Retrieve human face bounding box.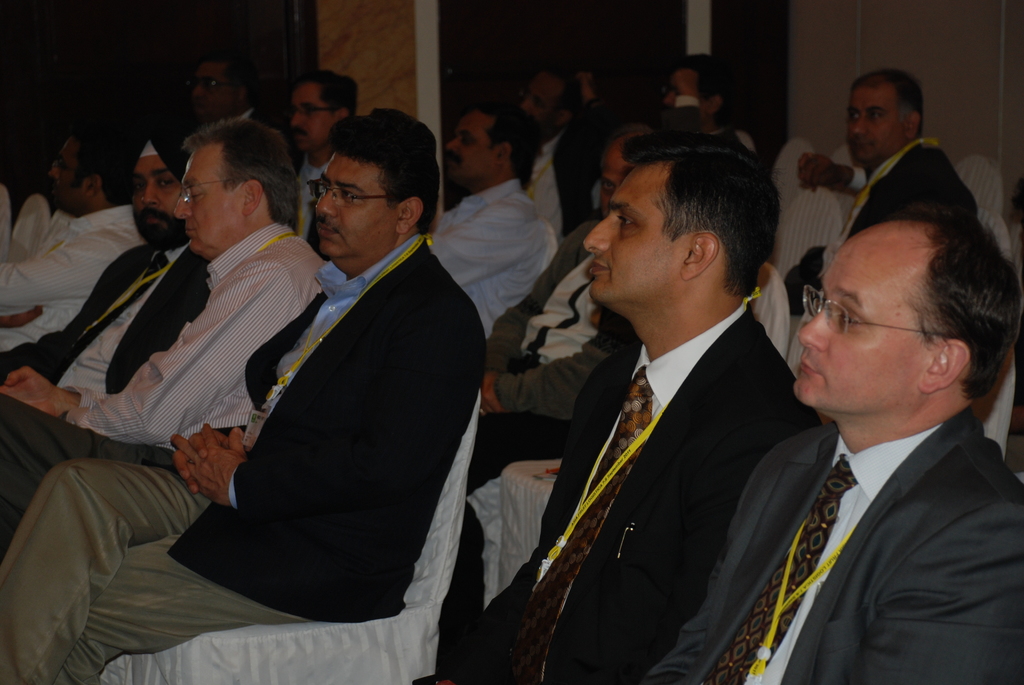
Bounding box: x1=198 y1=59 x2=233 y2=122.
